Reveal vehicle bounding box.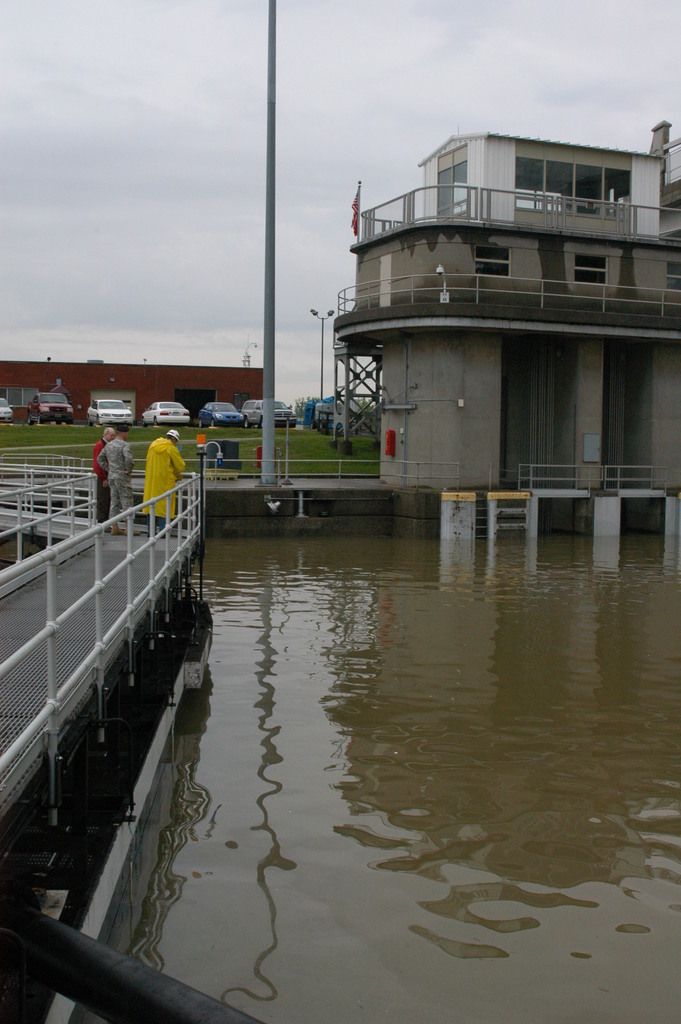
Revealed: rect(148, 402, 193, 426).
